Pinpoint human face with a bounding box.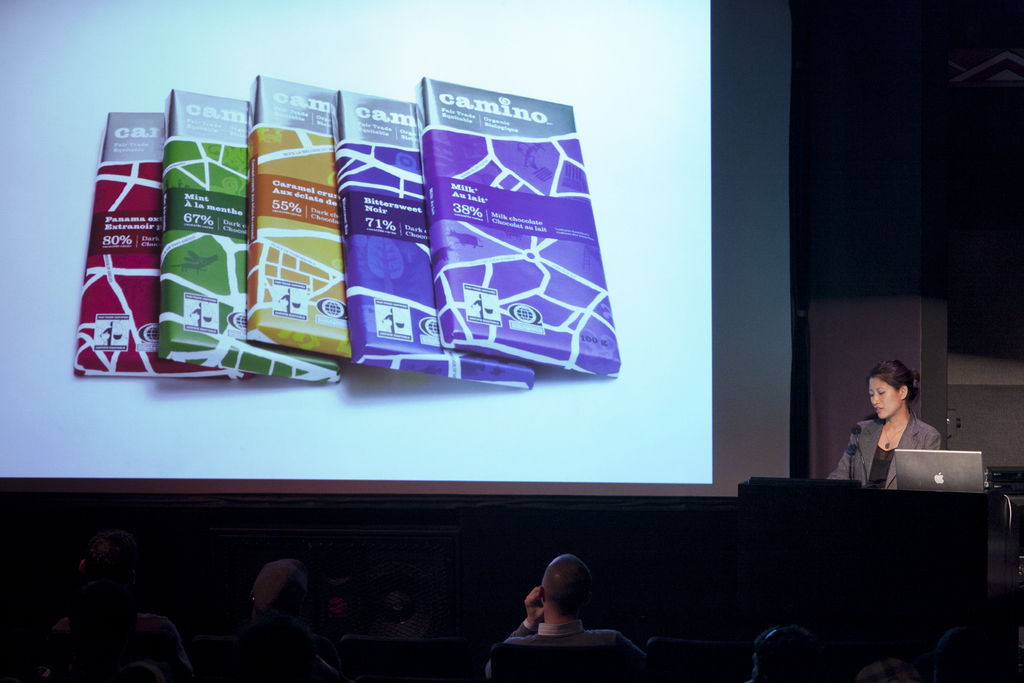
[x1=870, y1=379, x2=899, y2=422].
